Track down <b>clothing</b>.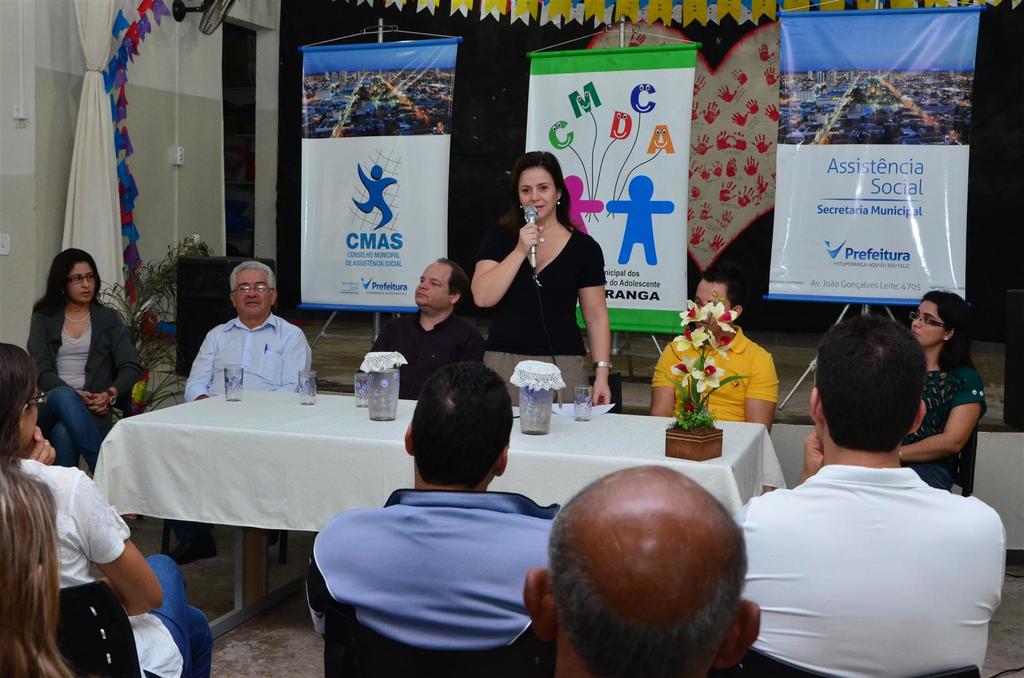
Tracked to bbox(13, 452, 212, 677).
